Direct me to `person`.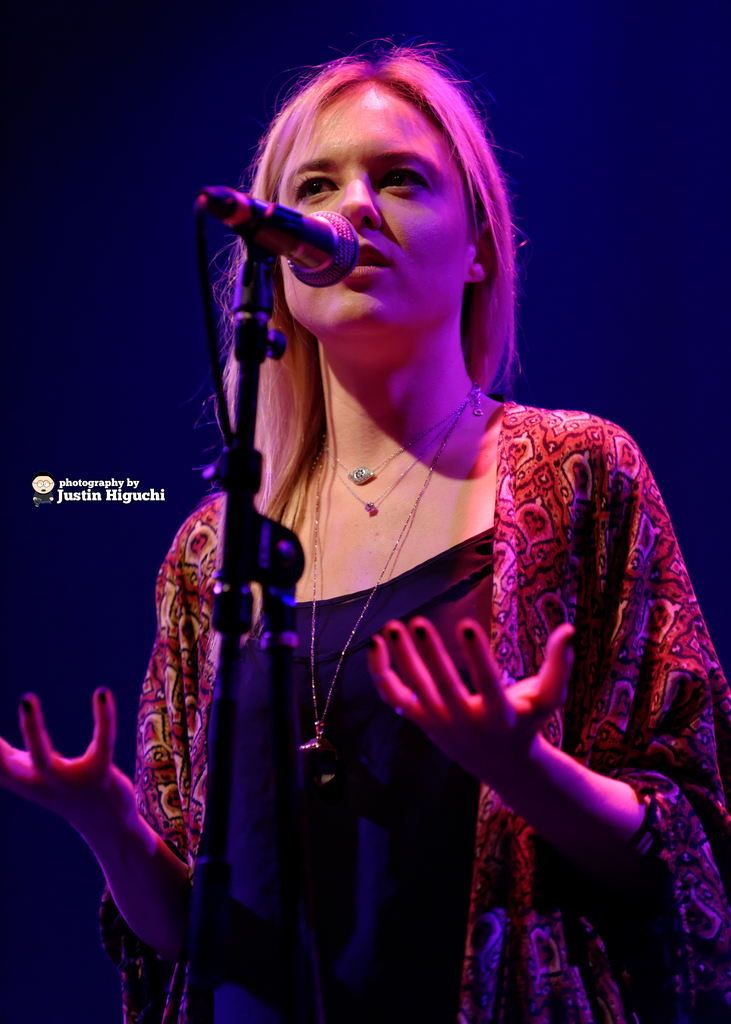
Direction: [left=106, top=59, right=725, bottom=1023].
